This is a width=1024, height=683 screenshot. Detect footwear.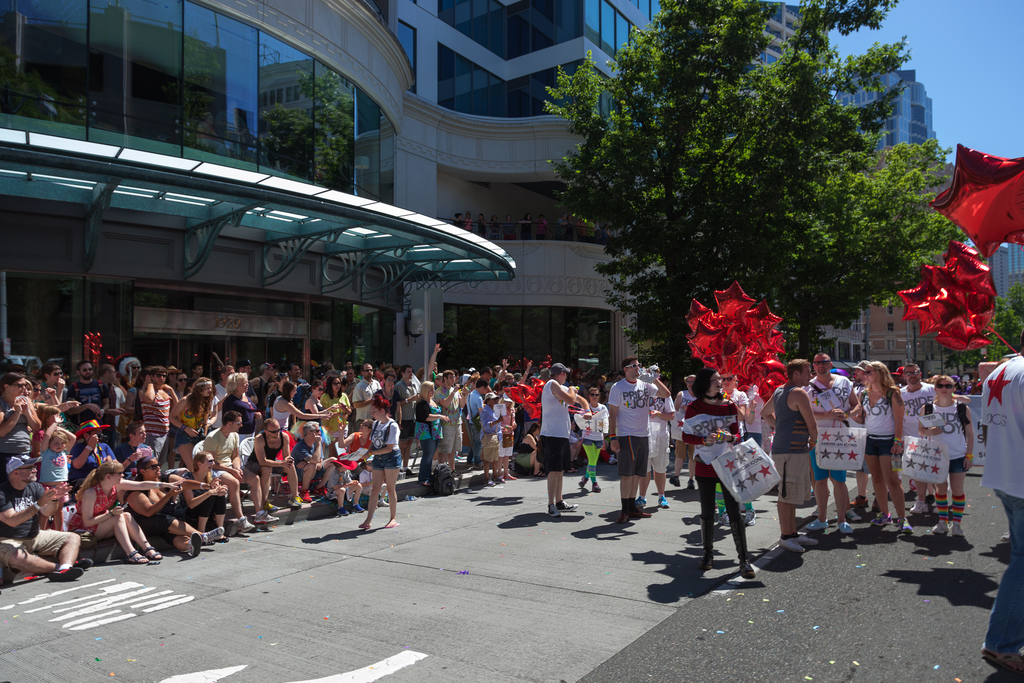
(left=932, top=520, right=948, bottom=533).
